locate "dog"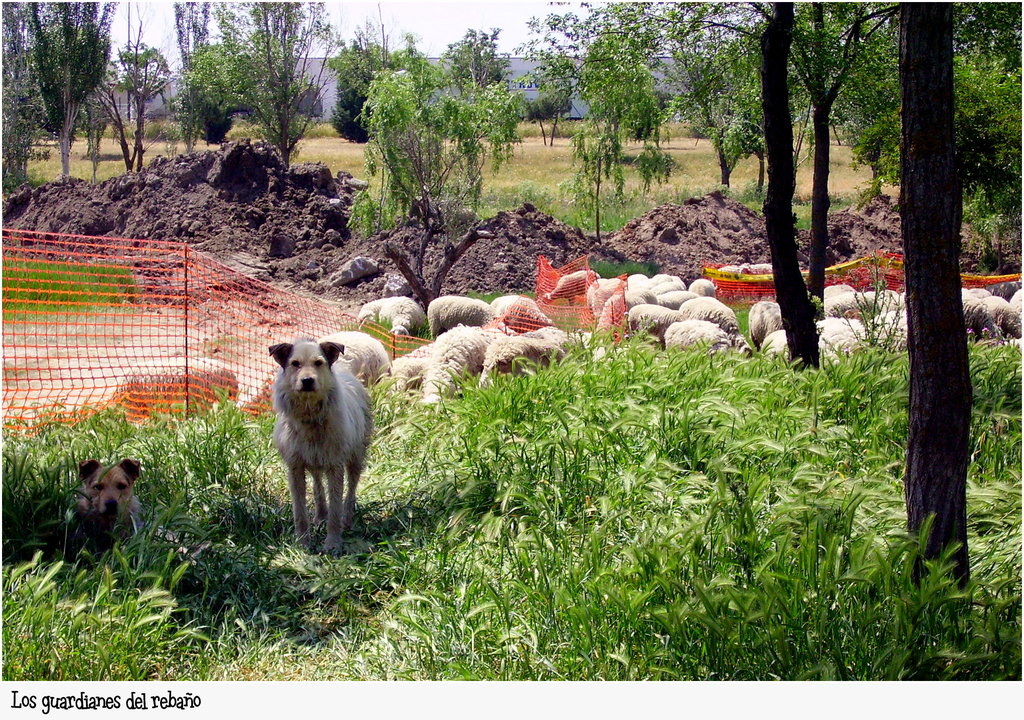
left=265, top=339, right=372, bottom=557
